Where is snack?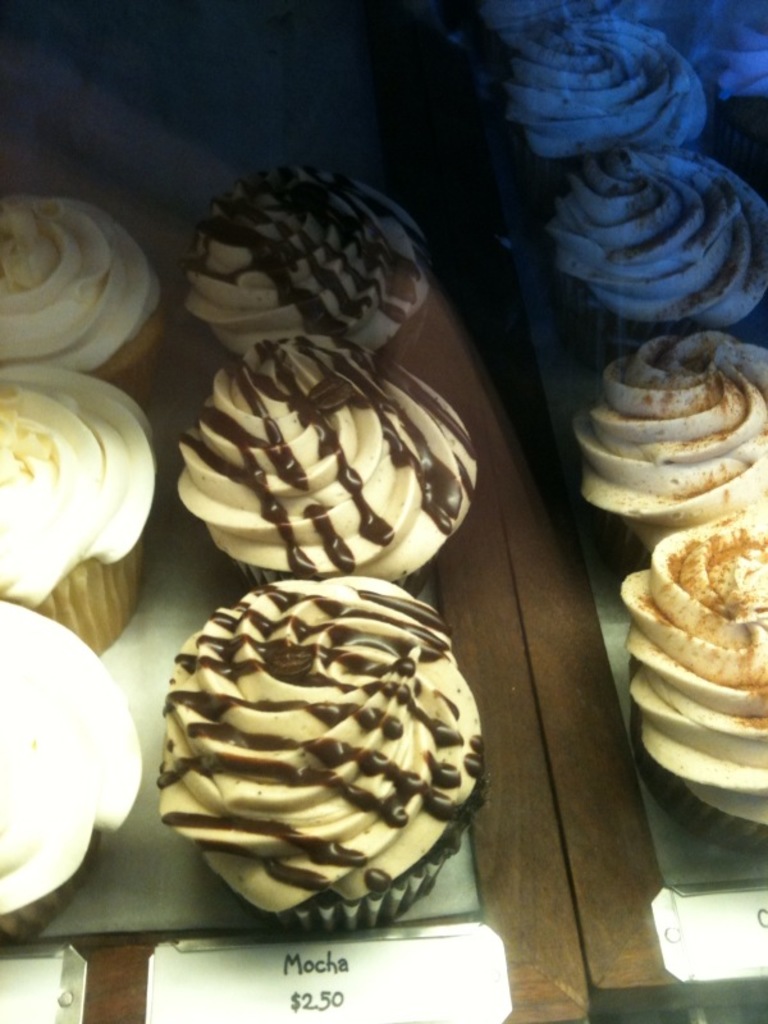
rect(6, 360, 159, 652).
